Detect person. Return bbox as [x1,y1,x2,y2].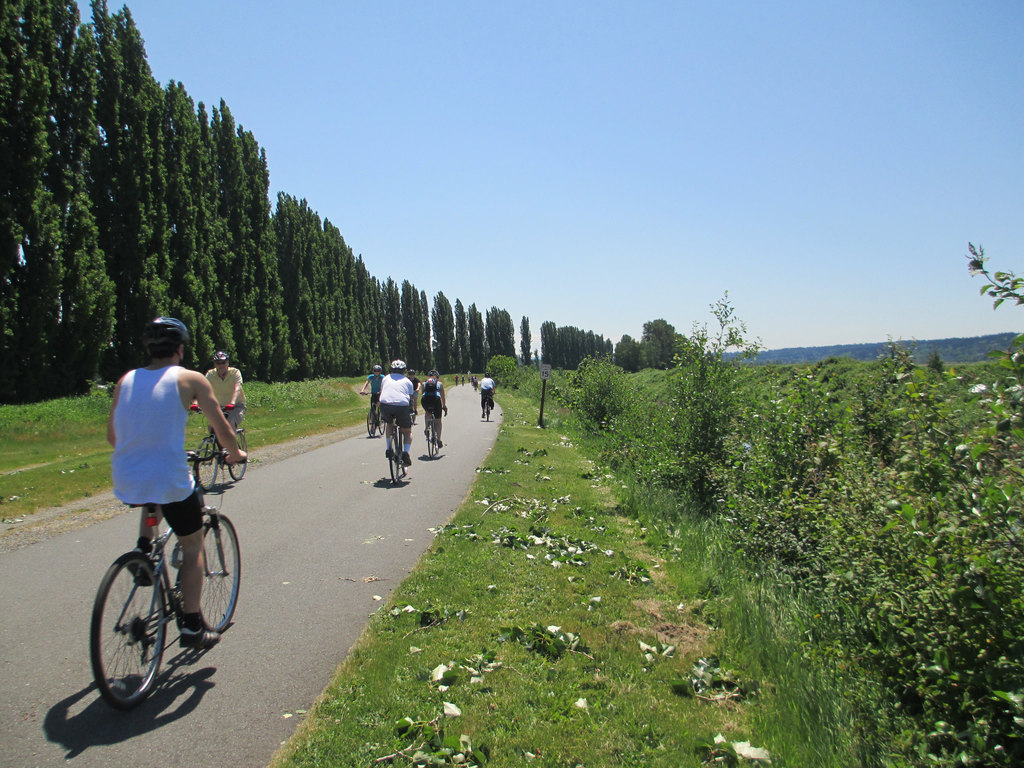
[408,368,420,409].
